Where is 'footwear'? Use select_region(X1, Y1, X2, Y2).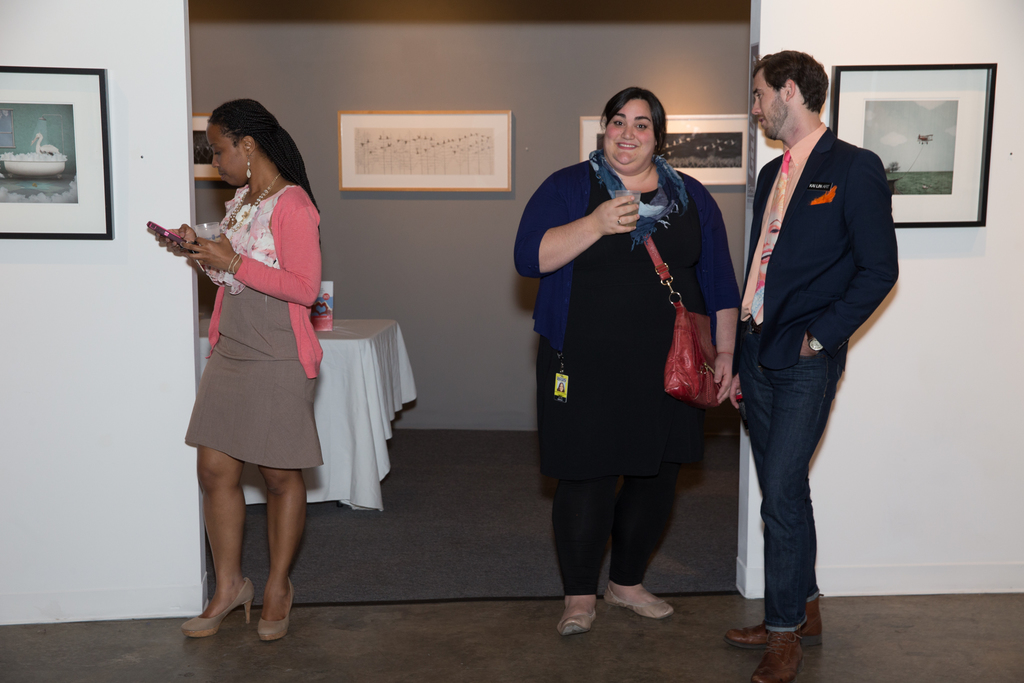
select_region(174, 575, 255, 639).
